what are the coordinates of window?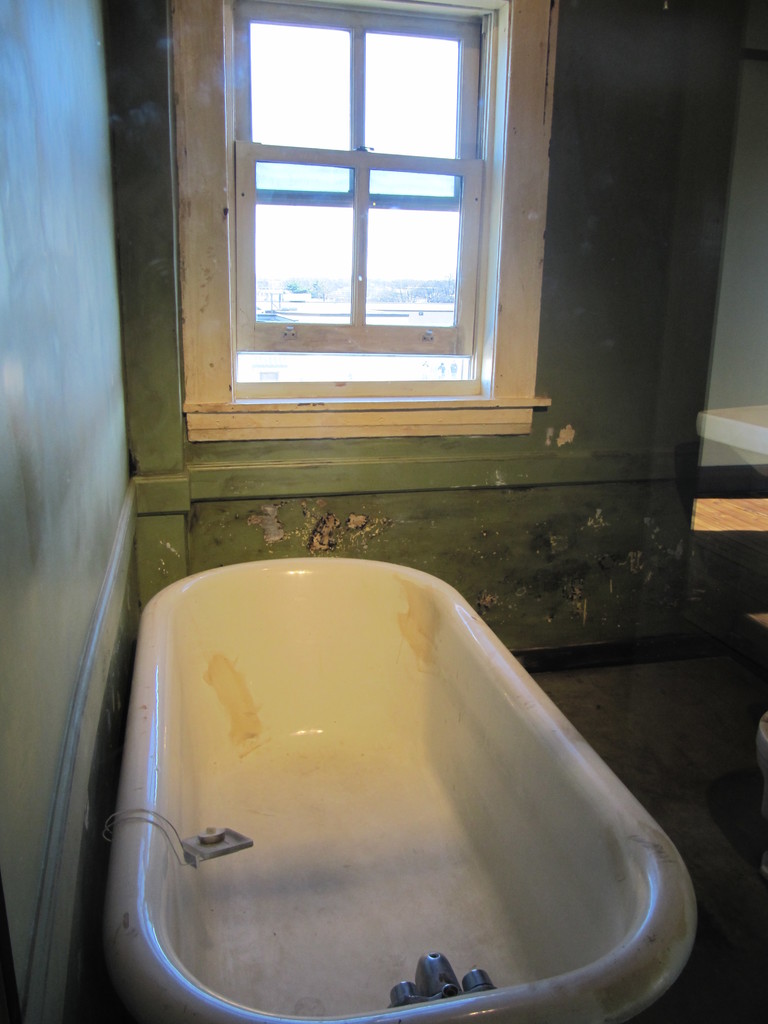
left=204, top=0, right=527, bottom=423.
